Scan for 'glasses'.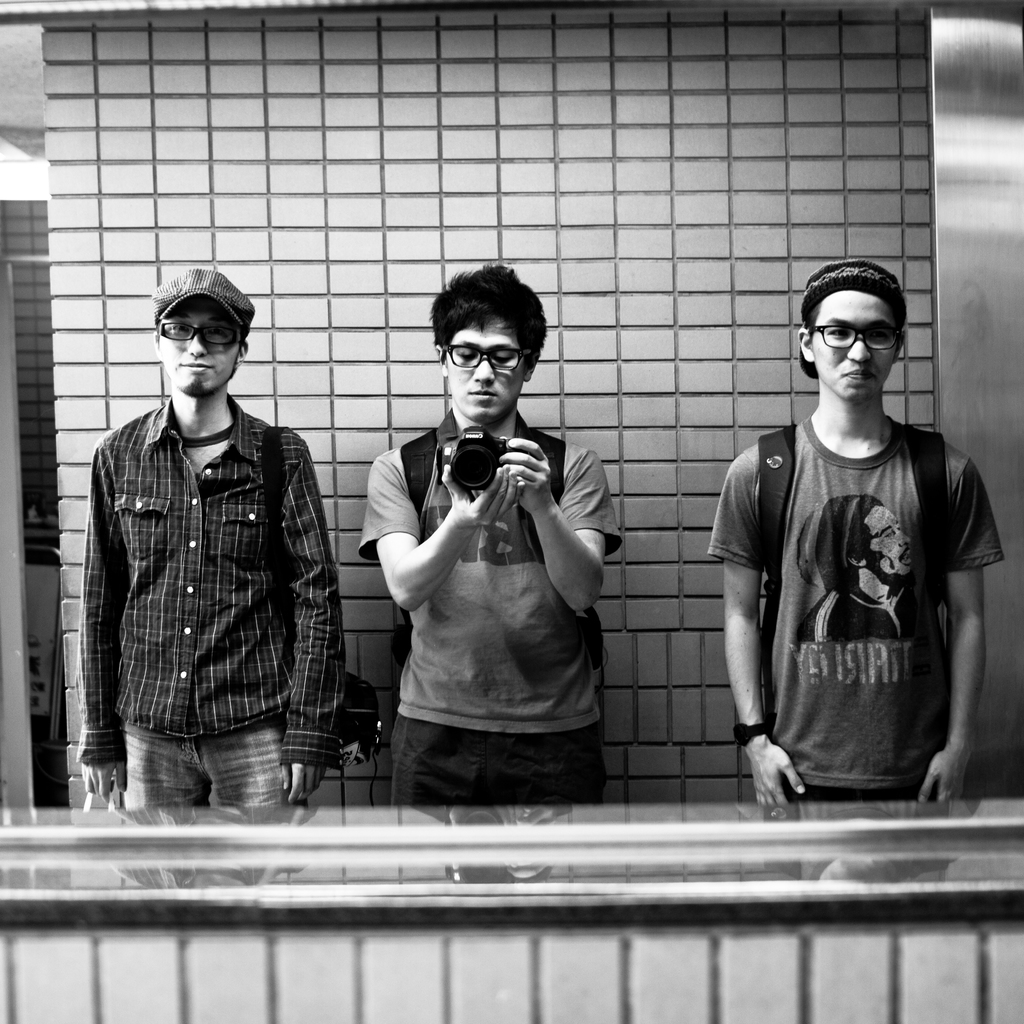
Scan result: [left=157, top=323, right=249, bottom=348].
